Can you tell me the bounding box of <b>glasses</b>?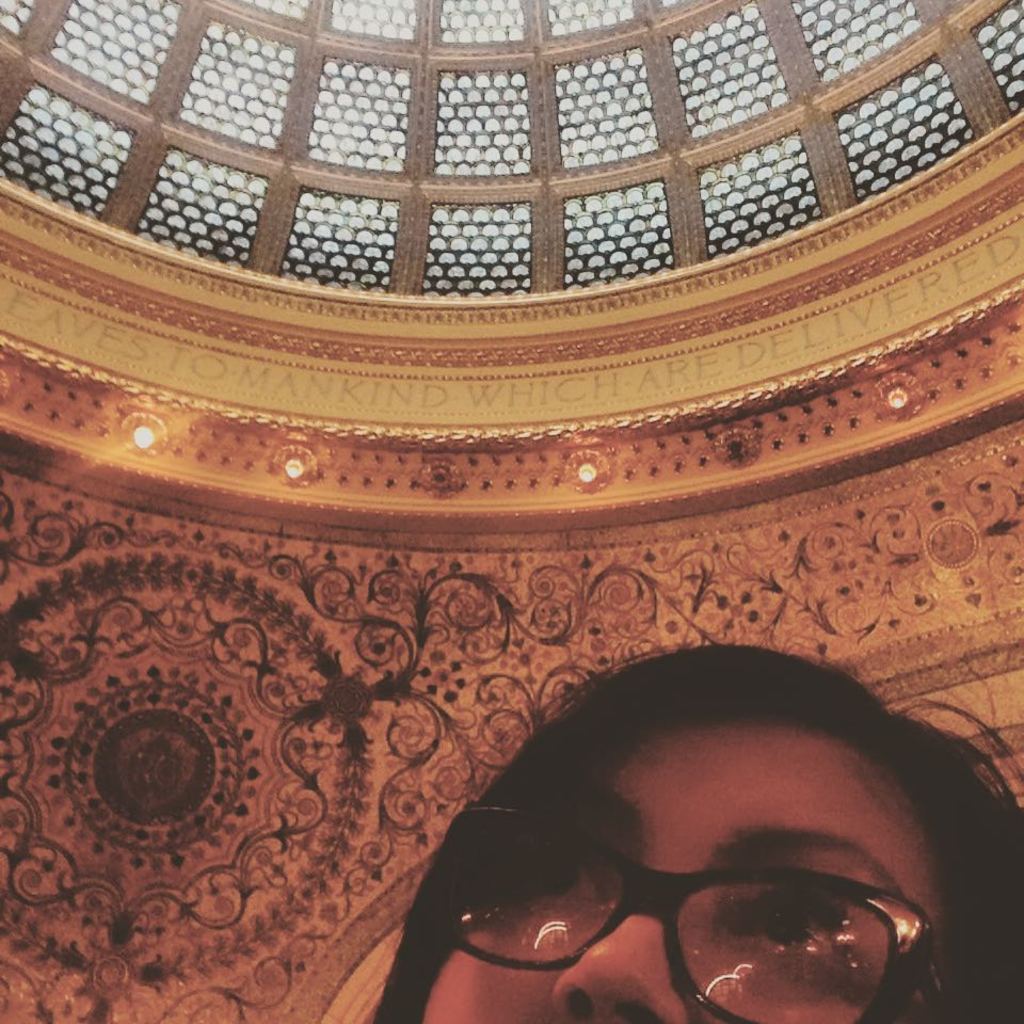
{"x1": 448, "y1": 854, "x2": 992, "y2": 1005}.
